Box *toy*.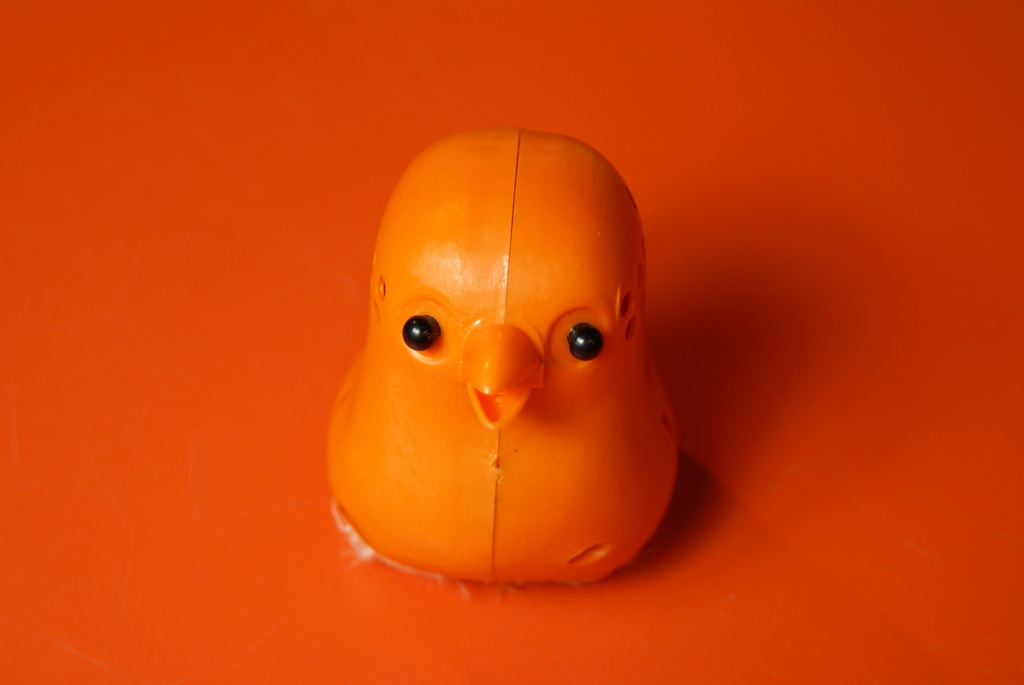
box=[323, 142, 687, 624].
